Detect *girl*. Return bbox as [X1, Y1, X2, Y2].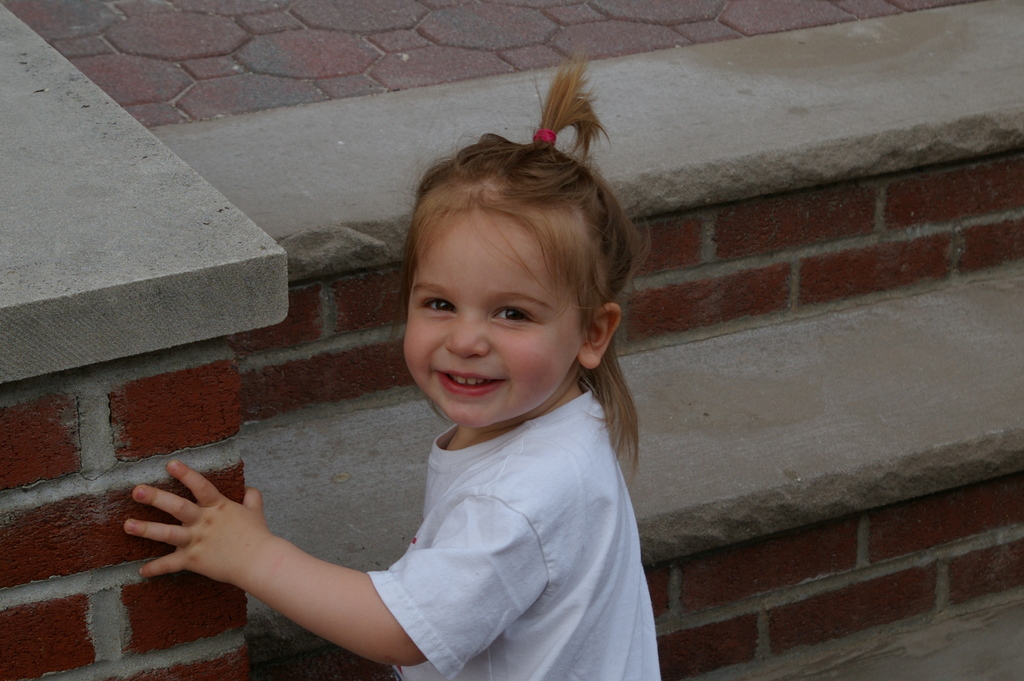
[123, 46, 663, 680].
